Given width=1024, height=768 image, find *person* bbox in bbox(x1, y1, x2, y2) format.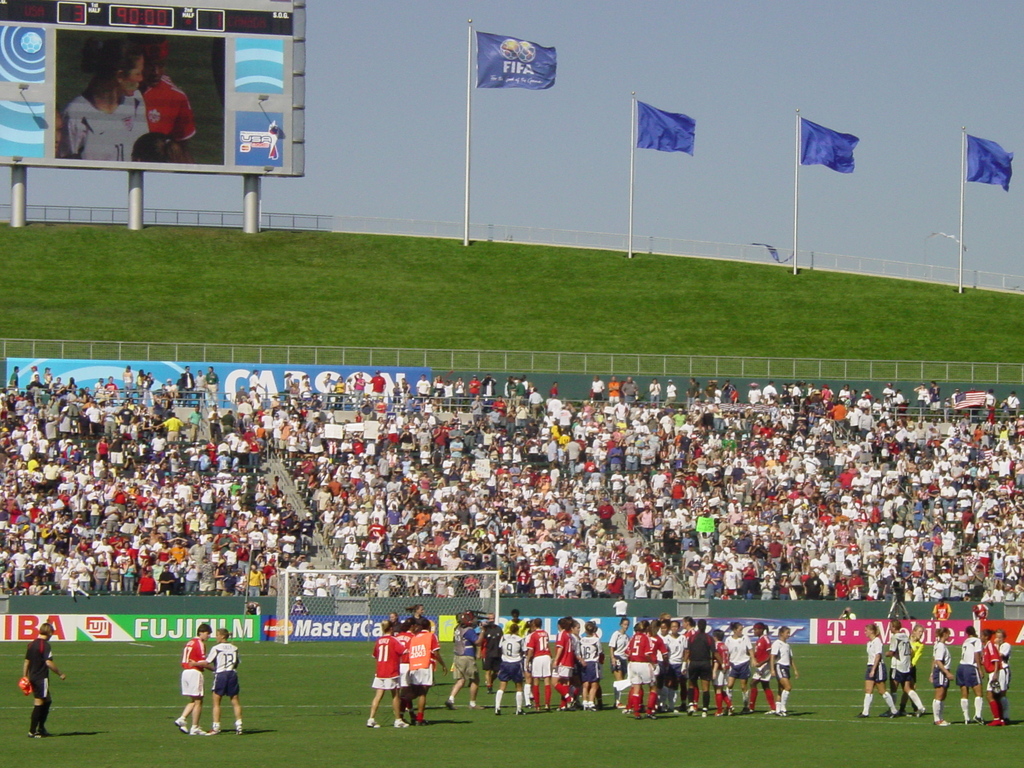
bbox(371, 600, 451, 728).
